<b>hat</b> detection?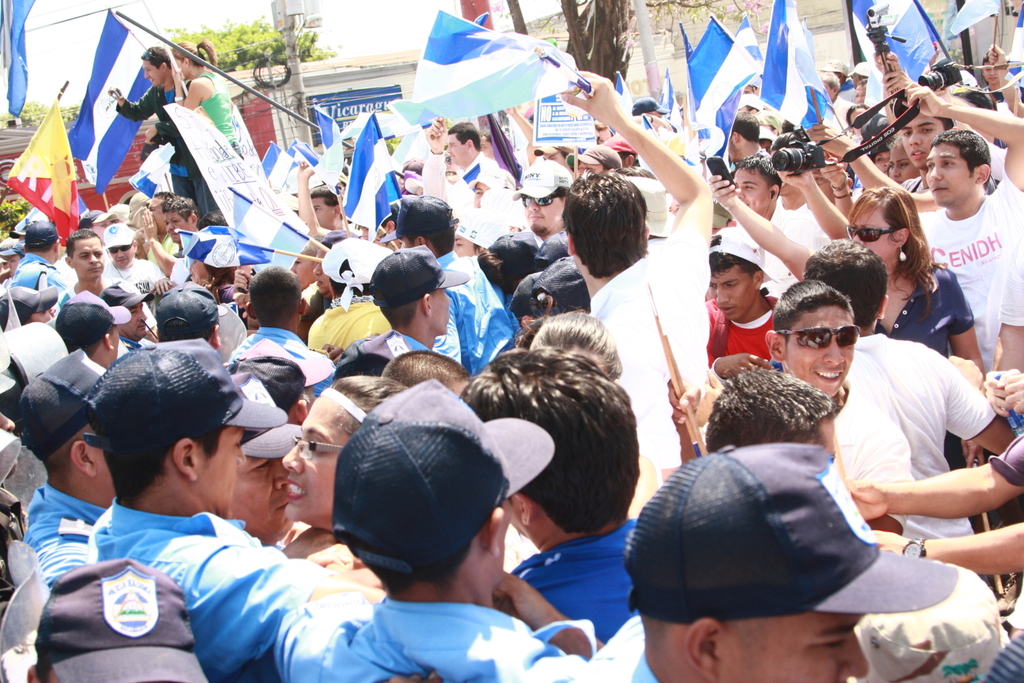
[x1=0, y1=285, x2=59, y2=330]
